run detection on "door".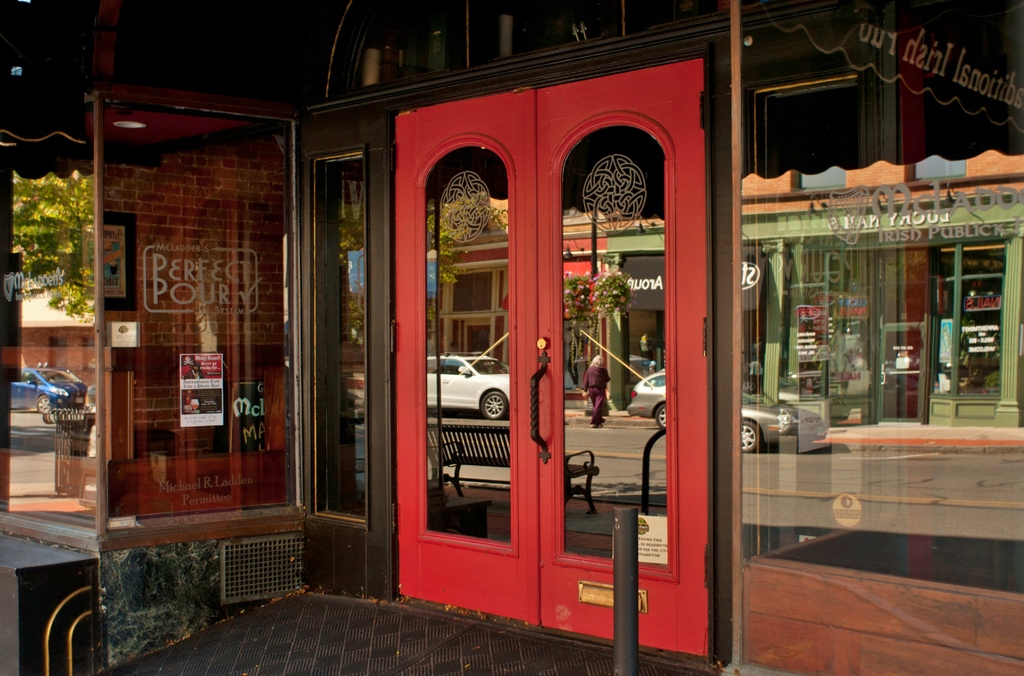
Result: bbox(392, 93, 704, 654).
